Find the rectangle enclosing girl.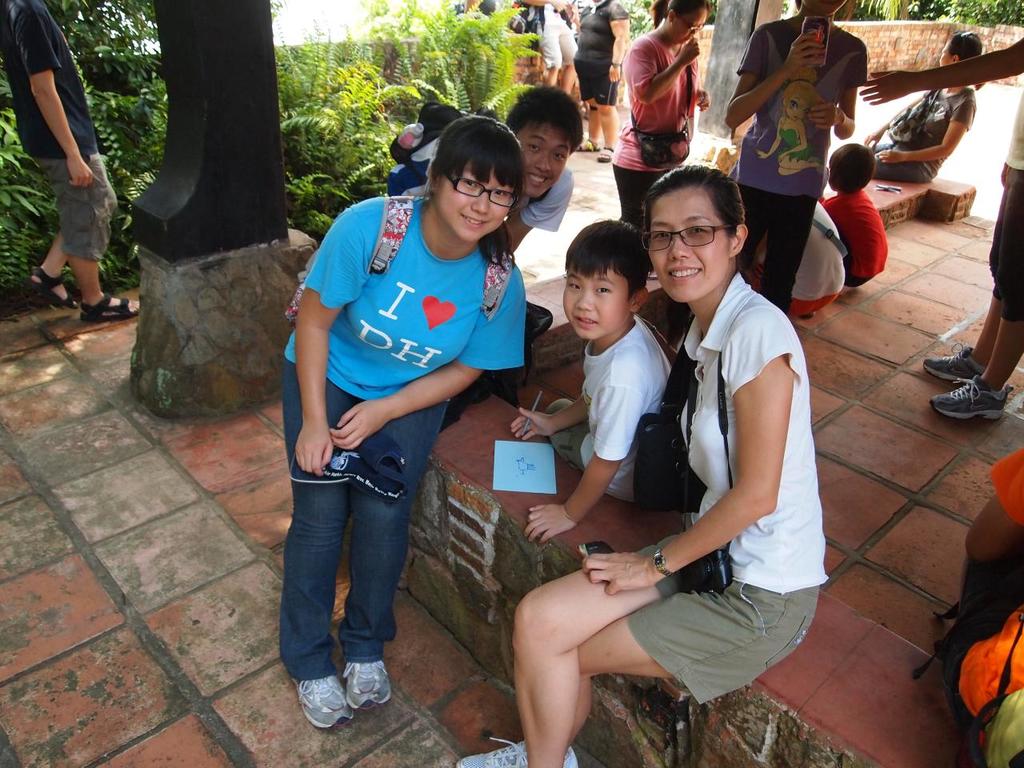
BBox(282, 114, 522, 730).
